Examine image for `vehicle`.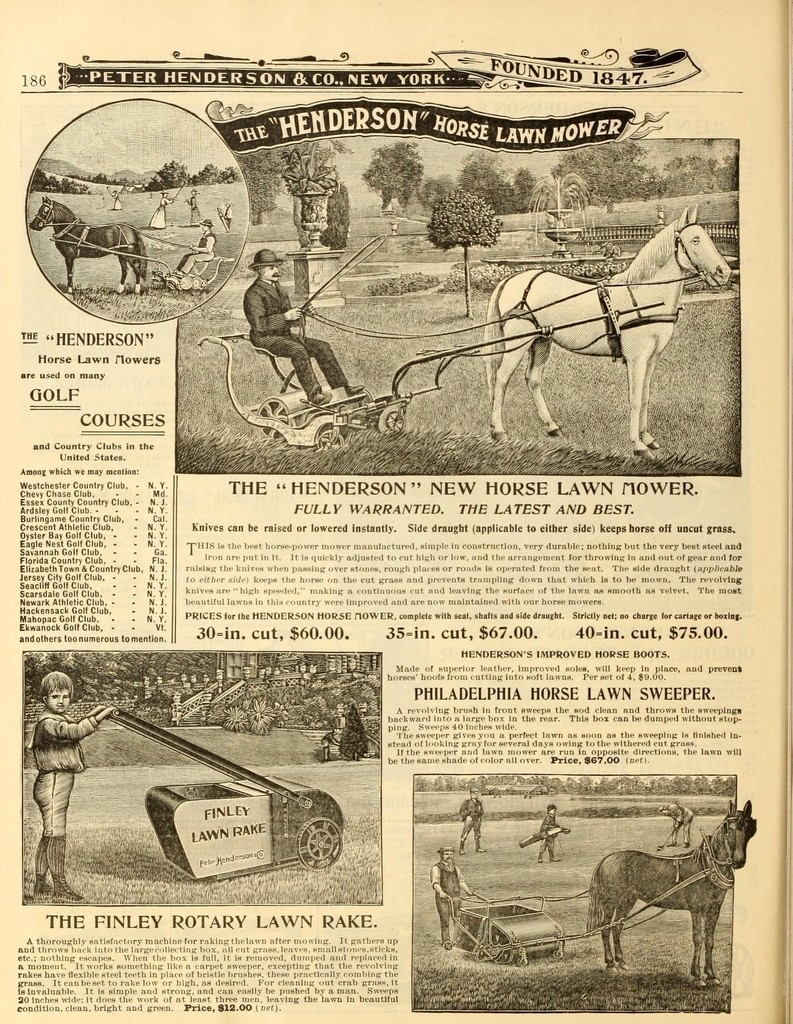
Examination result: bbox=[199, 205, 730, 461].
